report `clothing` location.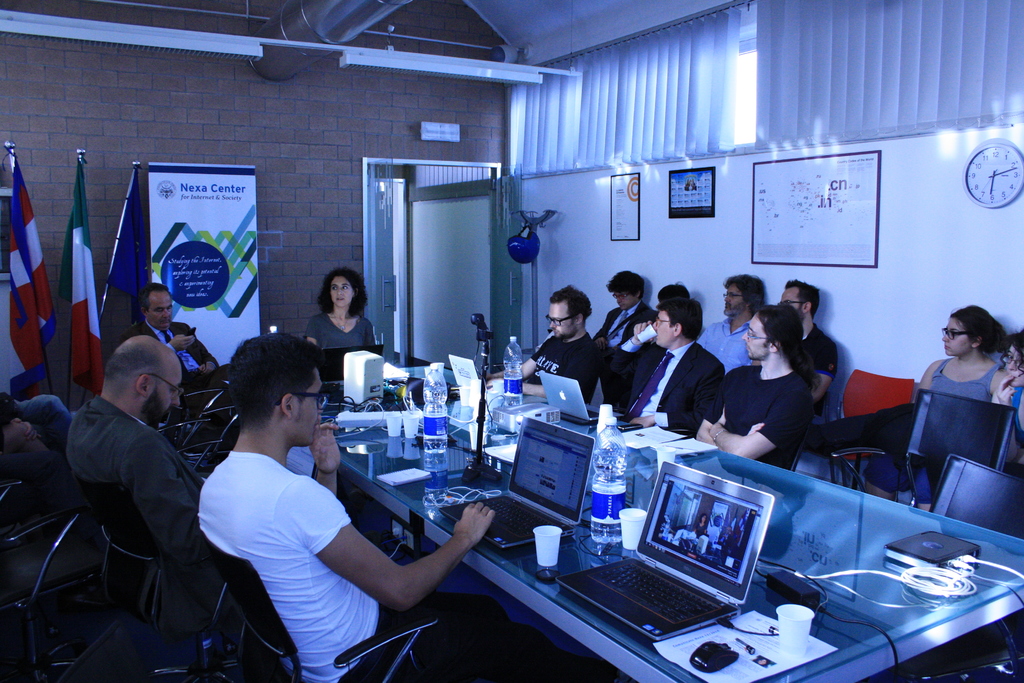
Report: <bbox>1009, 394, 1023, 481</bbox>.
